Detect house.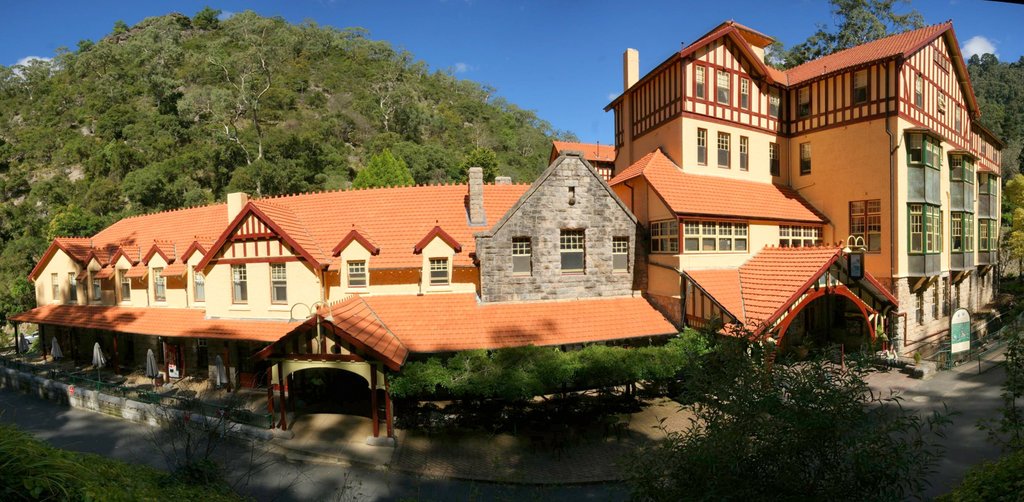
Detected at [x1=607, y1=12, x2=1011, y2=375].
